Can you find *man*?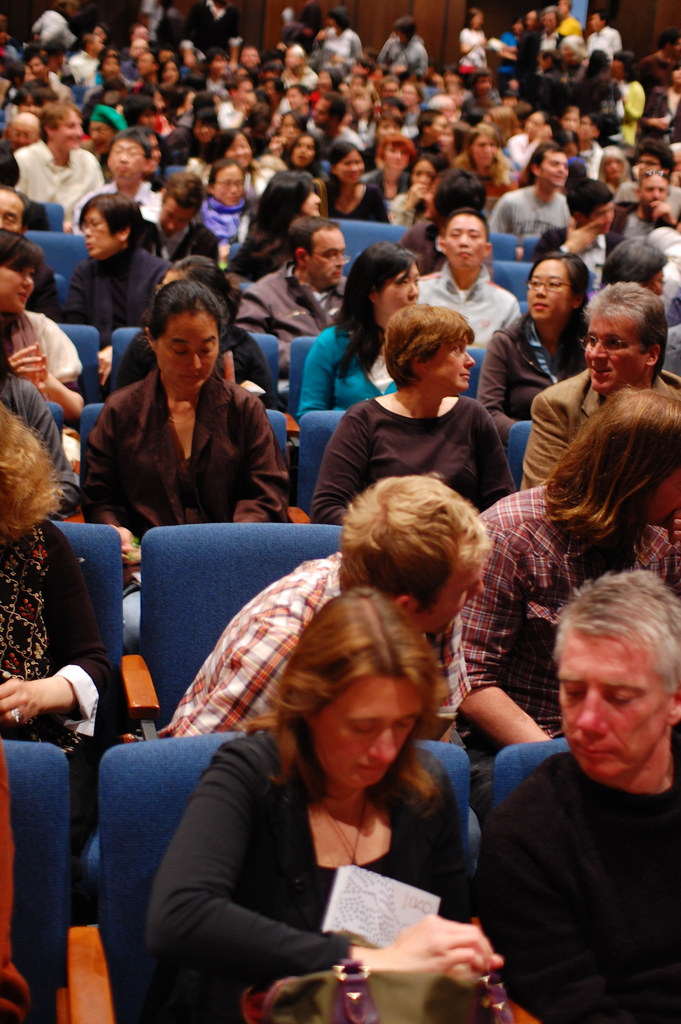
Yes, bounding box: [x1=461, y1=70, x2=499, y2=105].
